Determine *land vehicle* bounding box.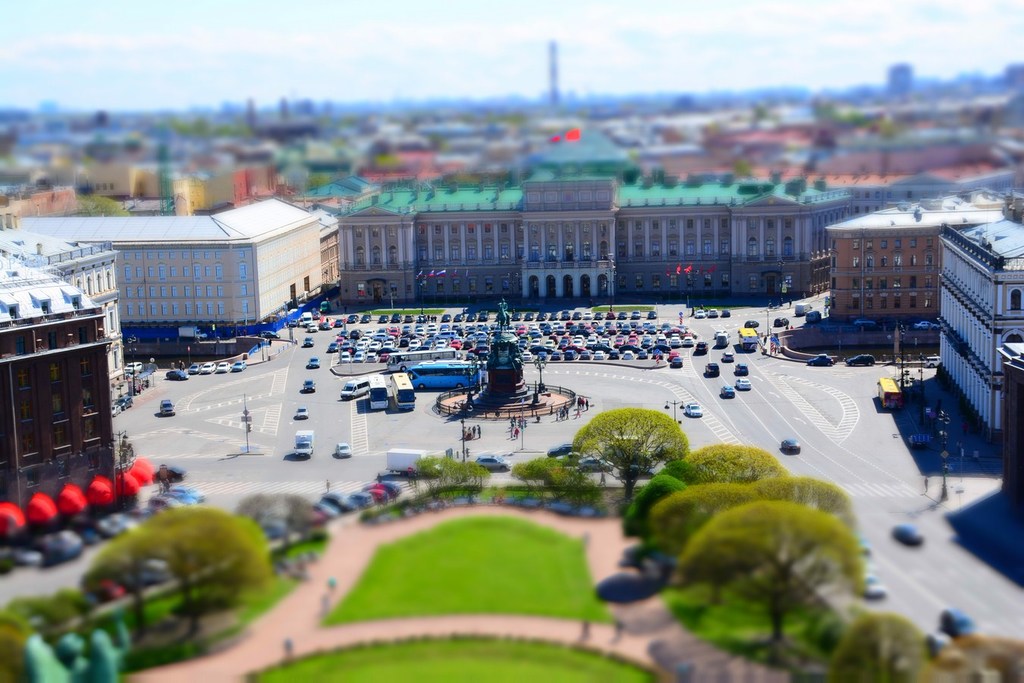
Determined: left=322, top=323, right=325, bottom=326.
